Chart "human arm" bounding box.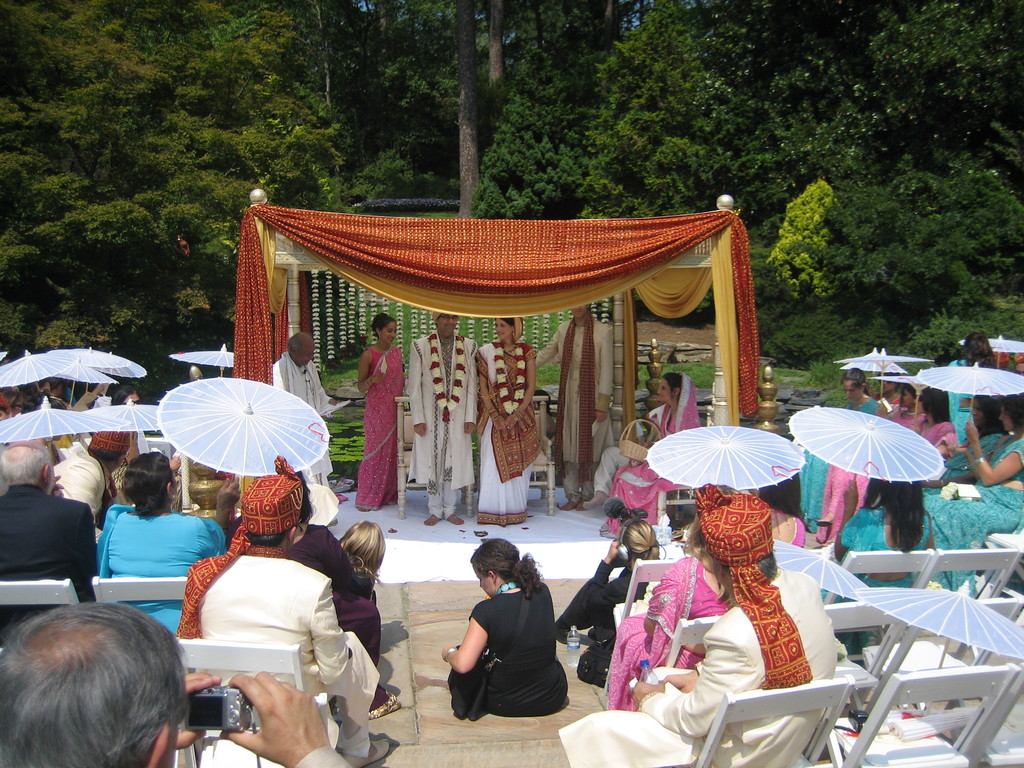
Charted: box=[314, 369, 354, 406].
